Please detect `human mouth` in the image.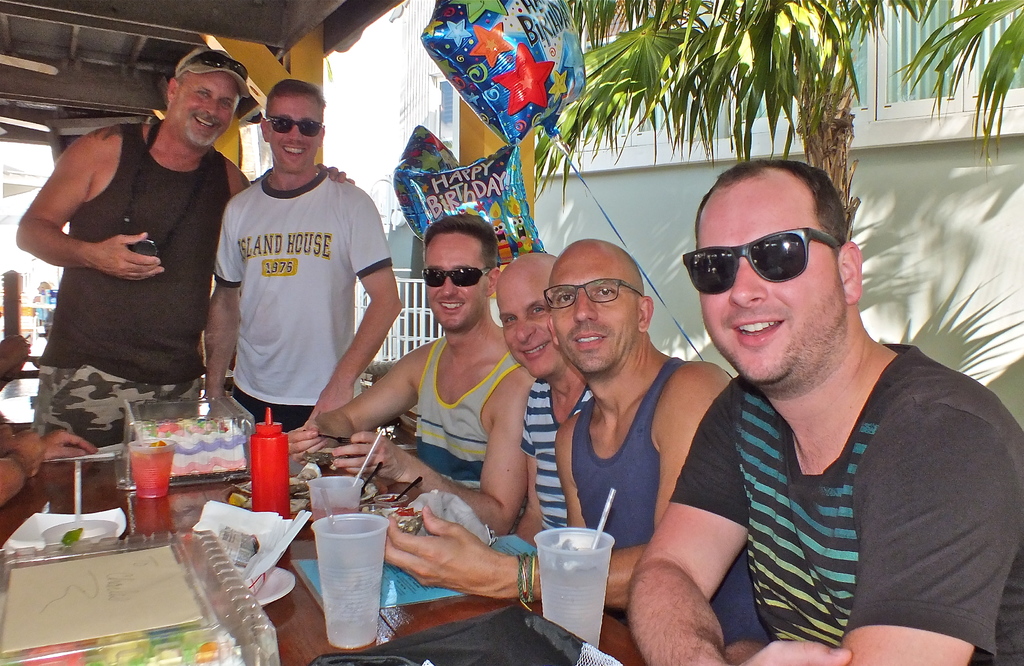
rect(190, 112, 225, 134).
